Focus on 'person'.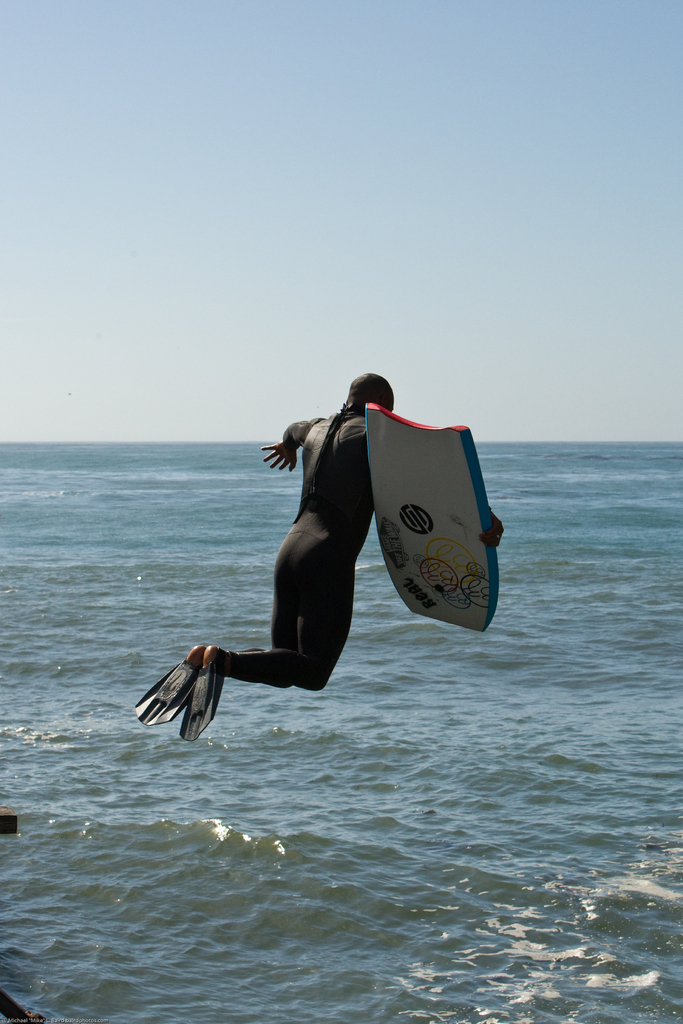
Focused at <region>149, 373, 504, 730</region>.
